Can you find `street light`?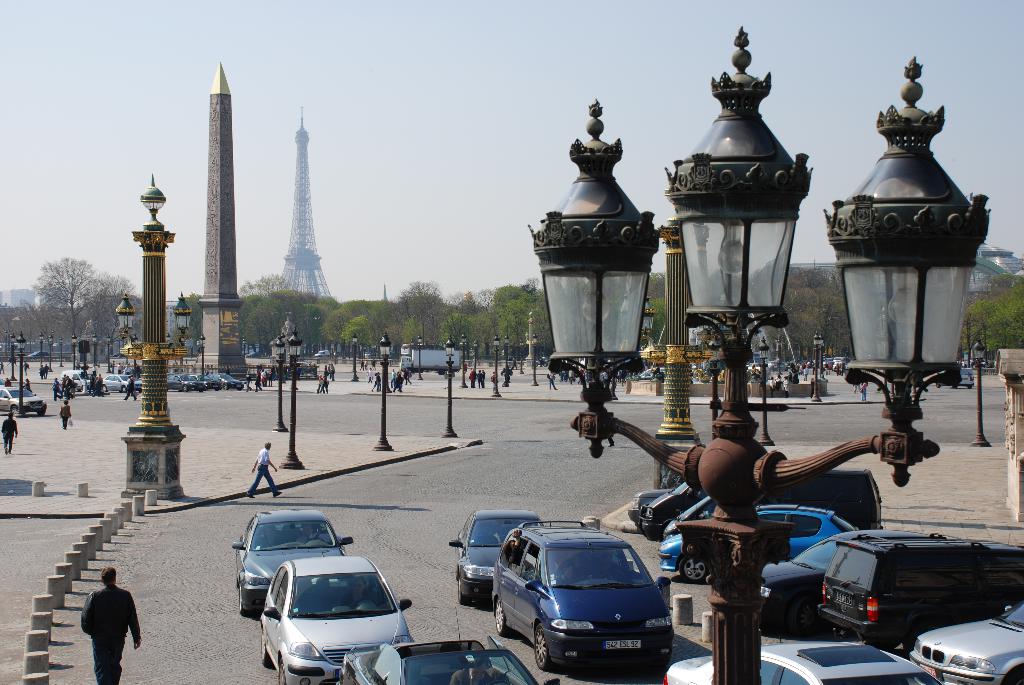
Yes, bounding box: box=[811, 335, 823, 402].
